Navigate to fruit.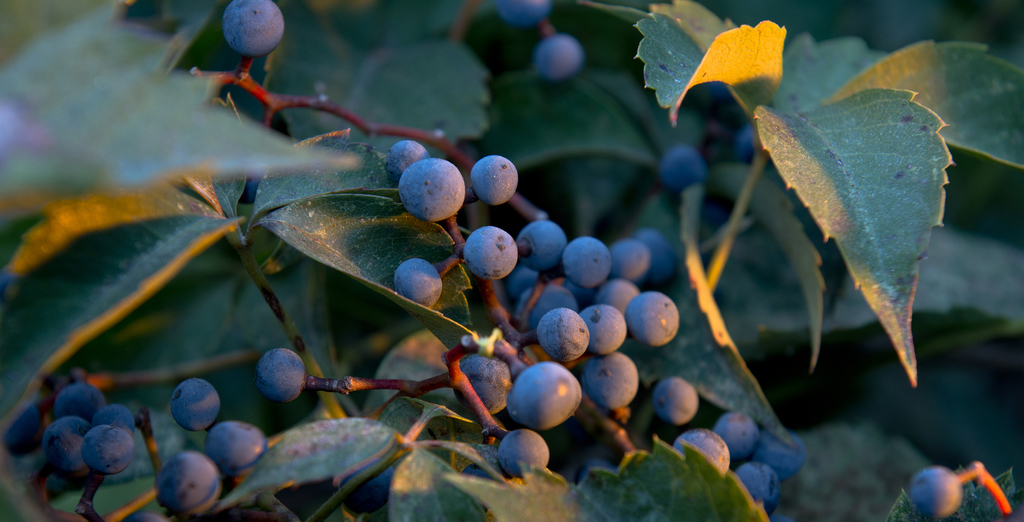
Navigation target: left=220, top=0, right=287, bottom=55.
